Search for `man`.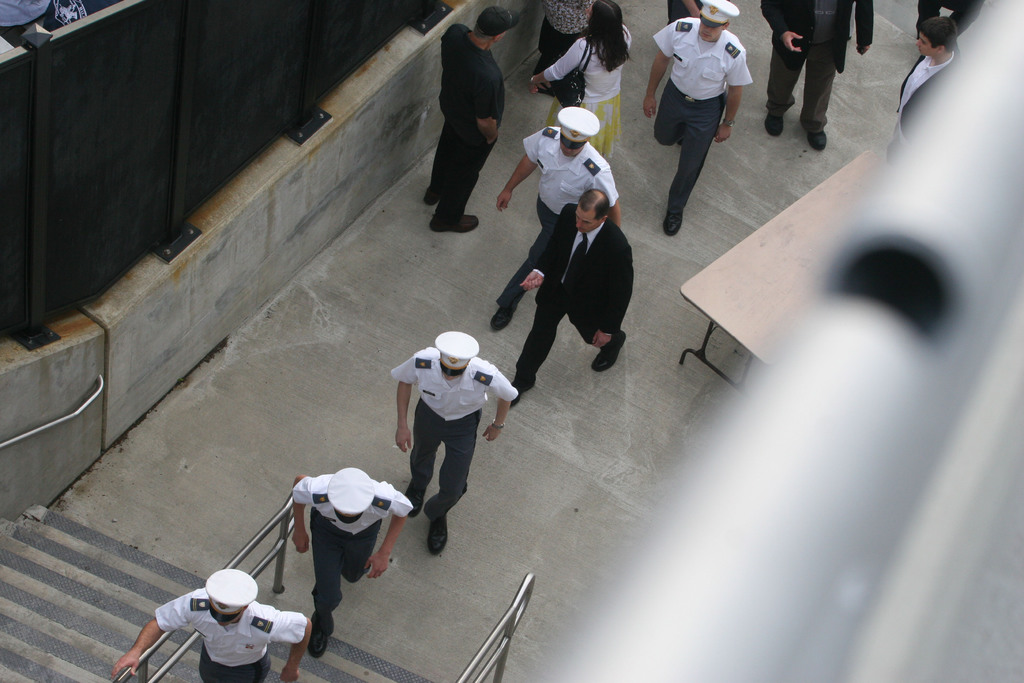
Found at (287, 466, 413, 661).
